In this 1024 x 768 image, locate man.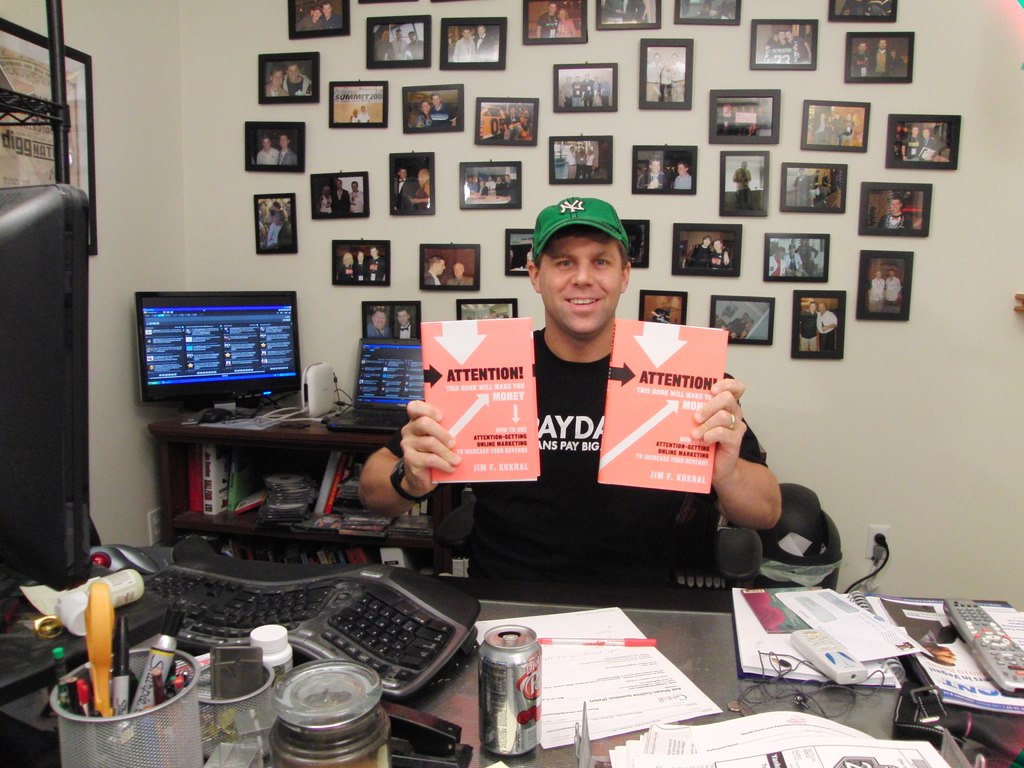
Bounding box: [x1=665, y1=51, x2=687, y2=100].
